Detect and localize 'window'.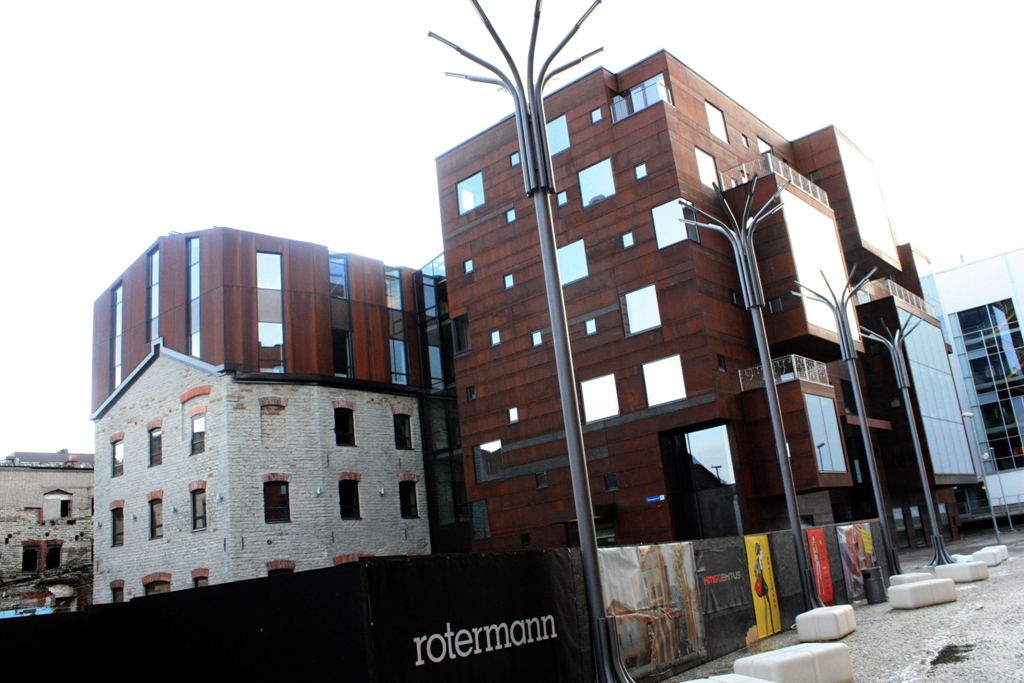
Localized at pyautogui.locateOnScreen(585, 375, 621, 427).
